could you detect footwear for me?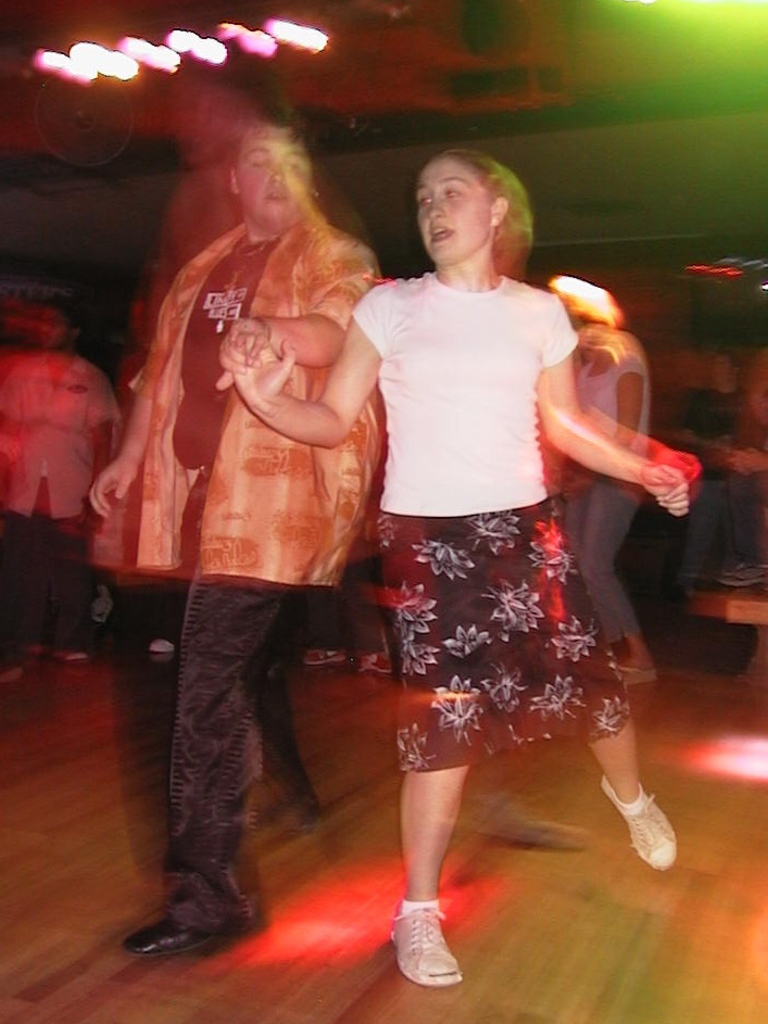
Detection result: box=[118, 911, 254, 960].
